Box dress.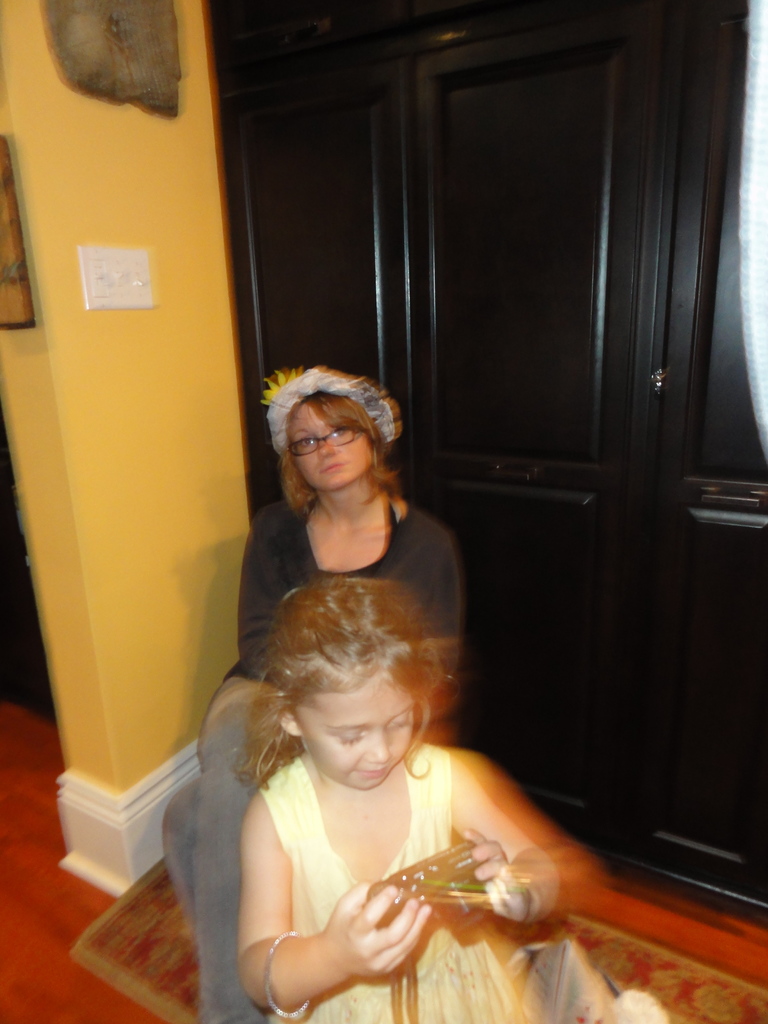
[left=244, top=728, right=534, bottom=1023].
